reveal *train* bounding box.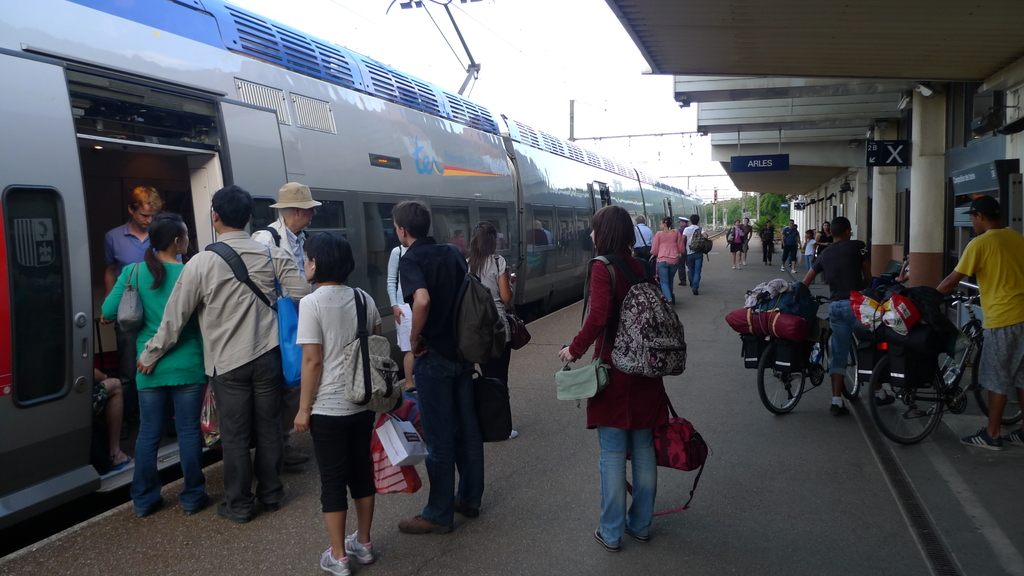
Revealed: select_region(0, 0, 701, 547).
